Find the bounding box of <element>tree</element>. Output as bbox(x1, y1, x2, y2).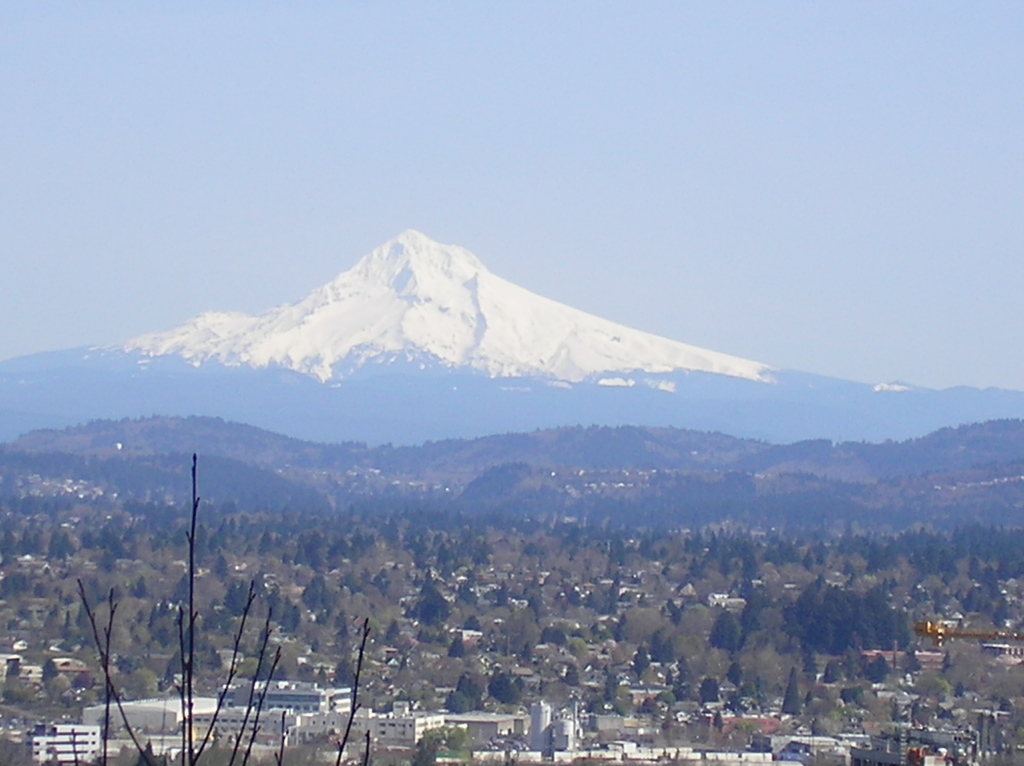
bbox(705, 602, 742, 655).
